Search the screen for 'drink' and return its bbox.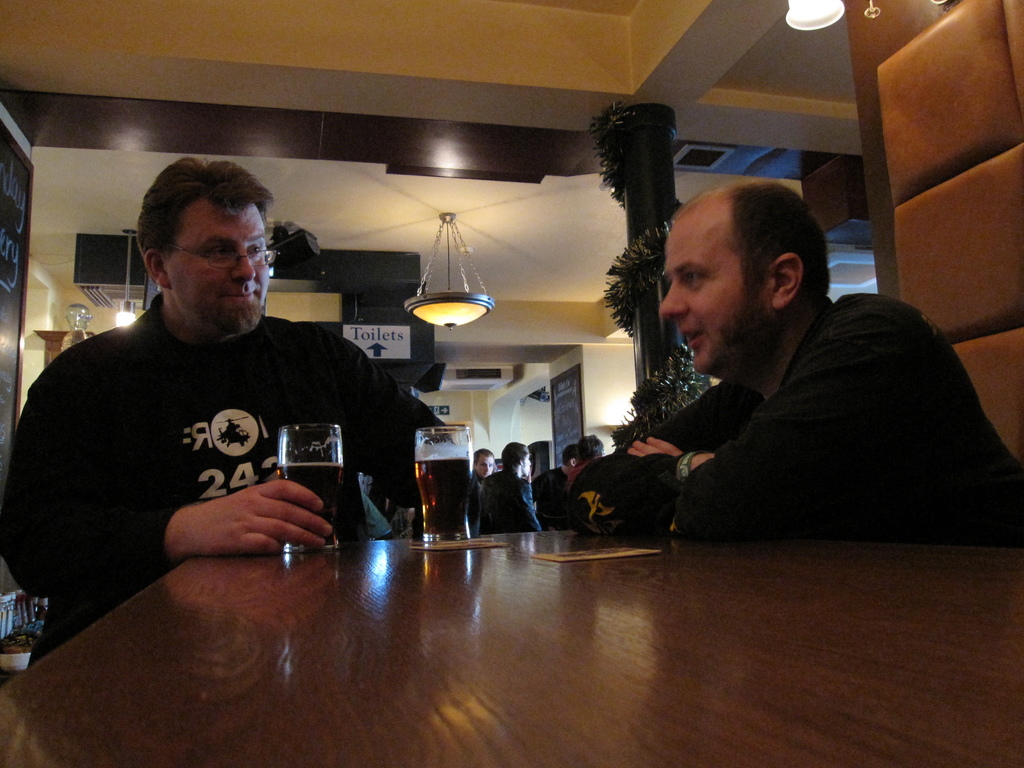
Found: 276,463,340,545.
